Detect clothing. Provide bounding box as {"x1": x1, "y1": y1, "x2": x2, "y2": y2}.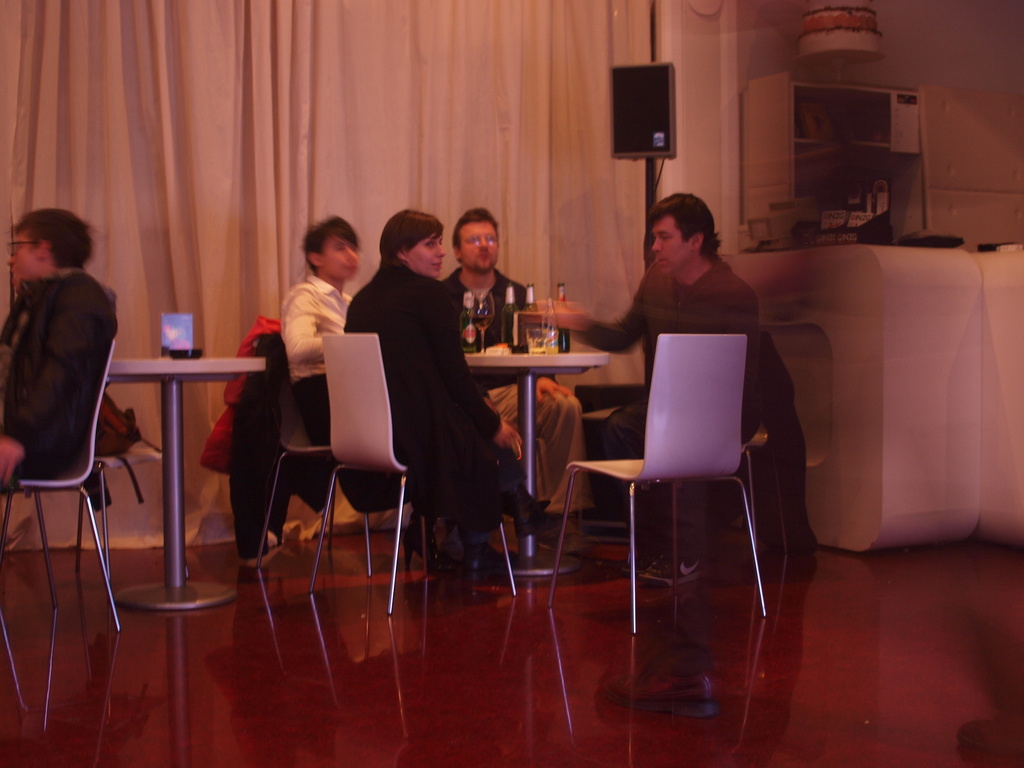
{"x1": 438, "y1": 269, "x2": 589, "y2": 515}.
